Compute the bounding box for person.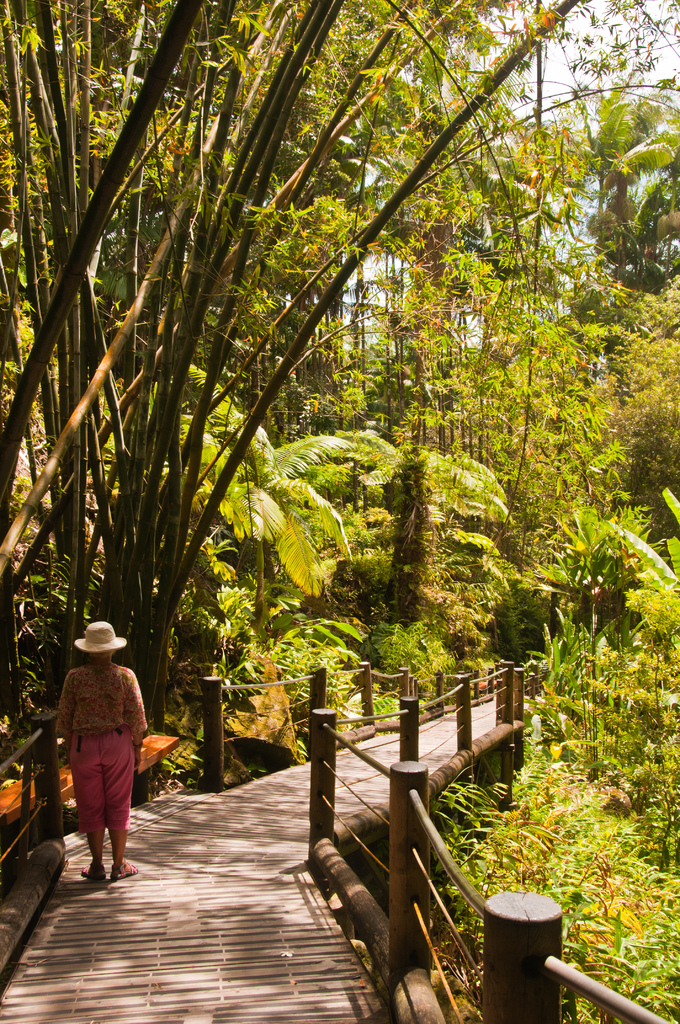
{"left": 55, "top": 620, "right": 157, "bottom": 883}.
